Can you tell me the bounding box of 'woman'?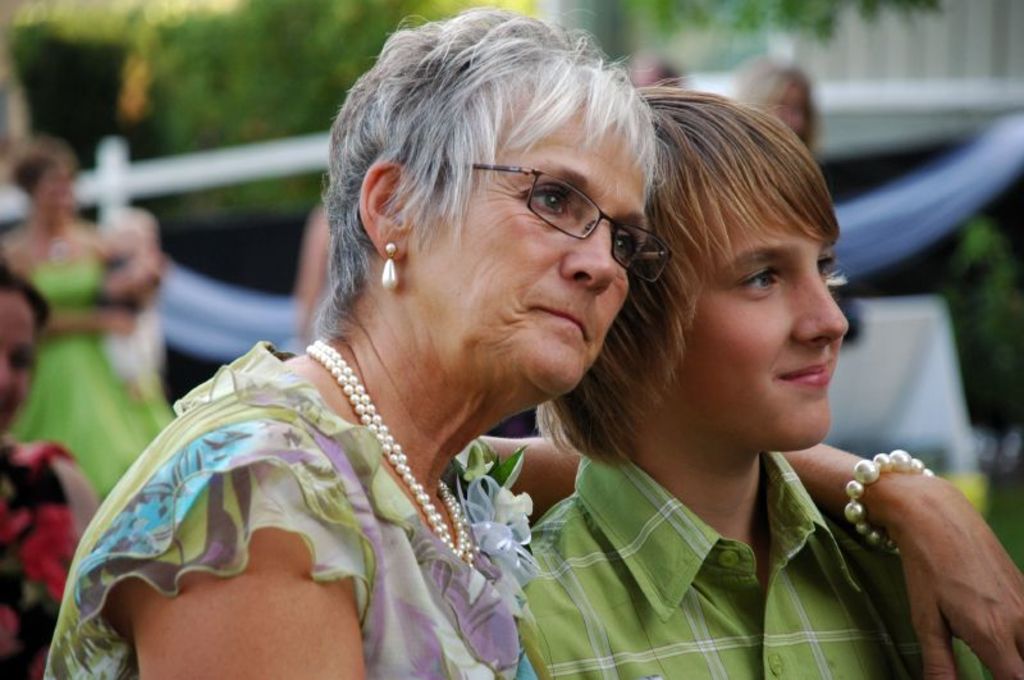
crop(0, 246, 99, 679).
